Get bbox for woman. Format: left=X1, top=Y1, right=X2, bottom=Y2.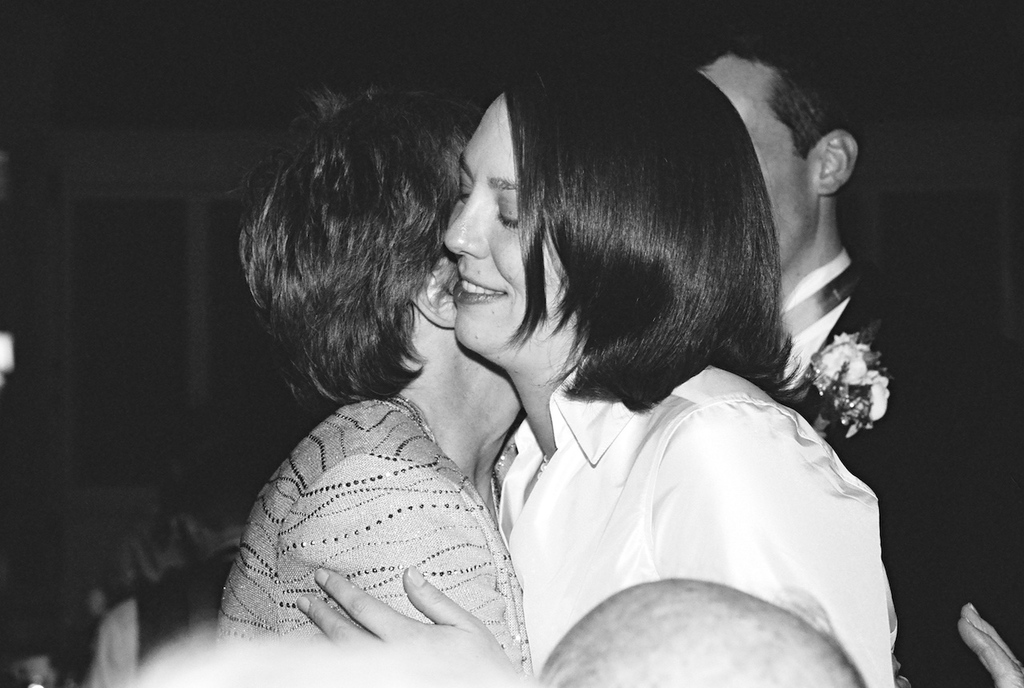
left=210, top=91, right=533, bottom=671.
